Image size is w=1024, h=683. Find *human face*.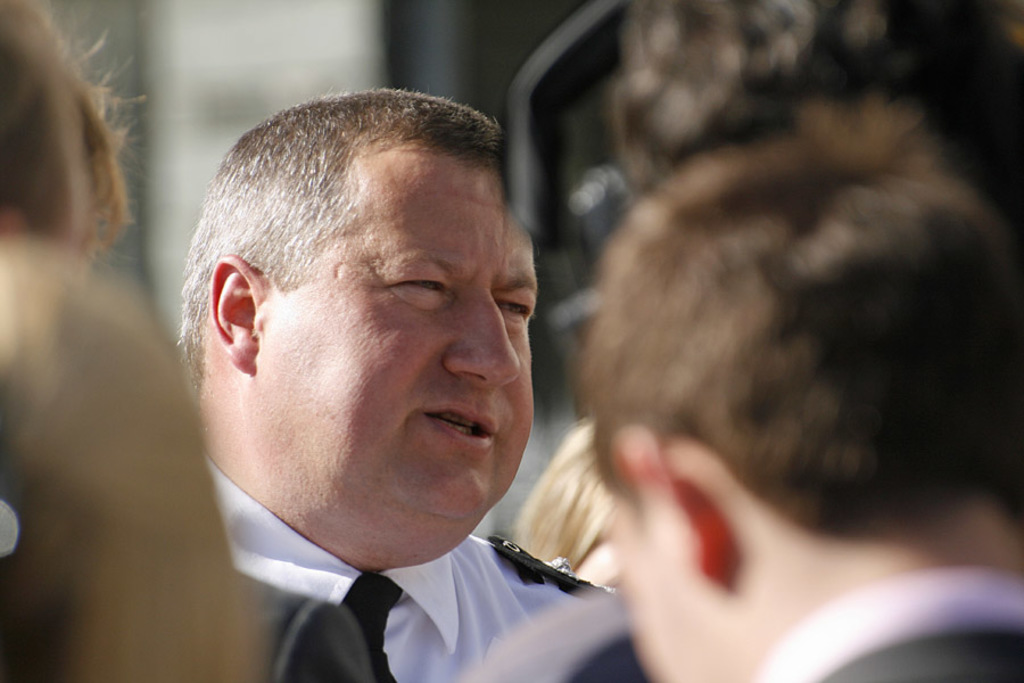
(614,494,721,682).
